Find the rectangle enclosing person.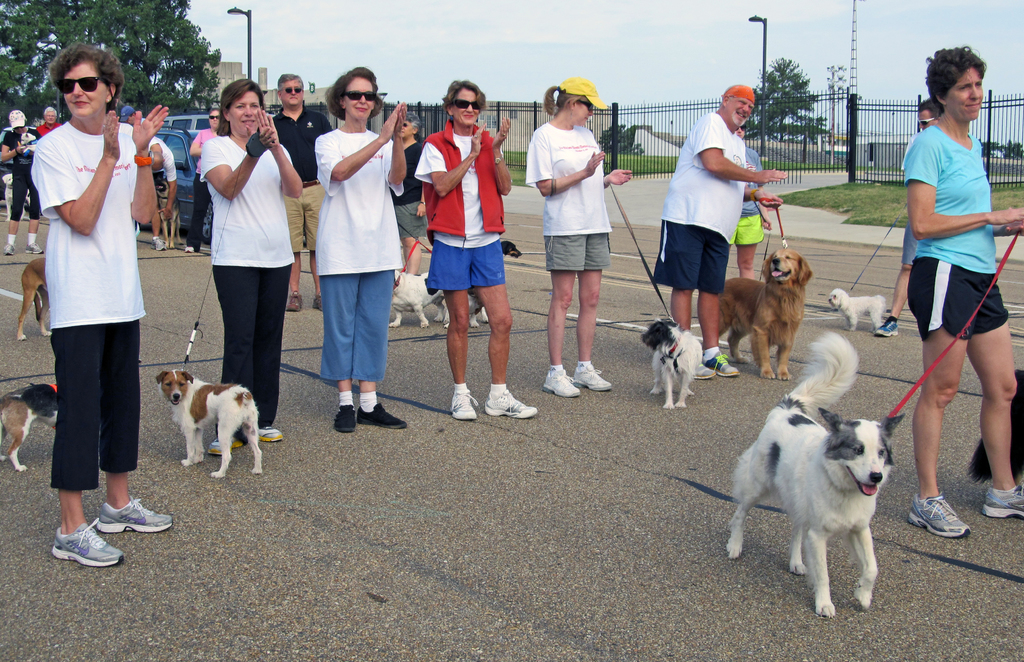
[187,110,218,252].
